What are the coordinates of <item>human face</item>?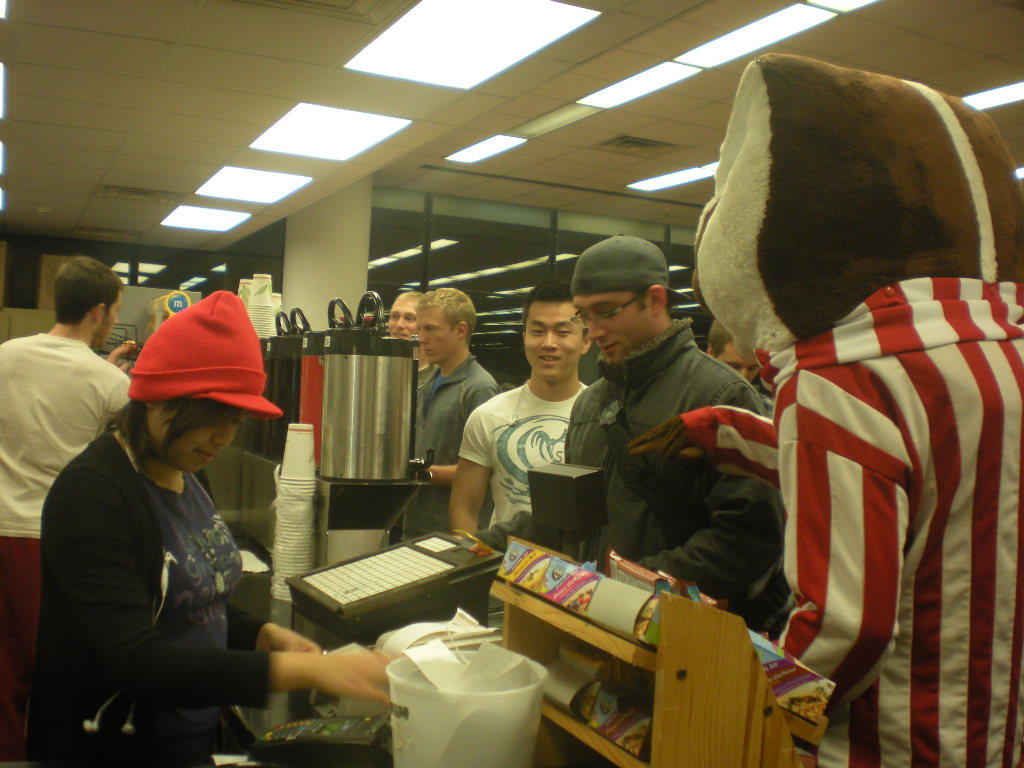
(717,341,759,384).
